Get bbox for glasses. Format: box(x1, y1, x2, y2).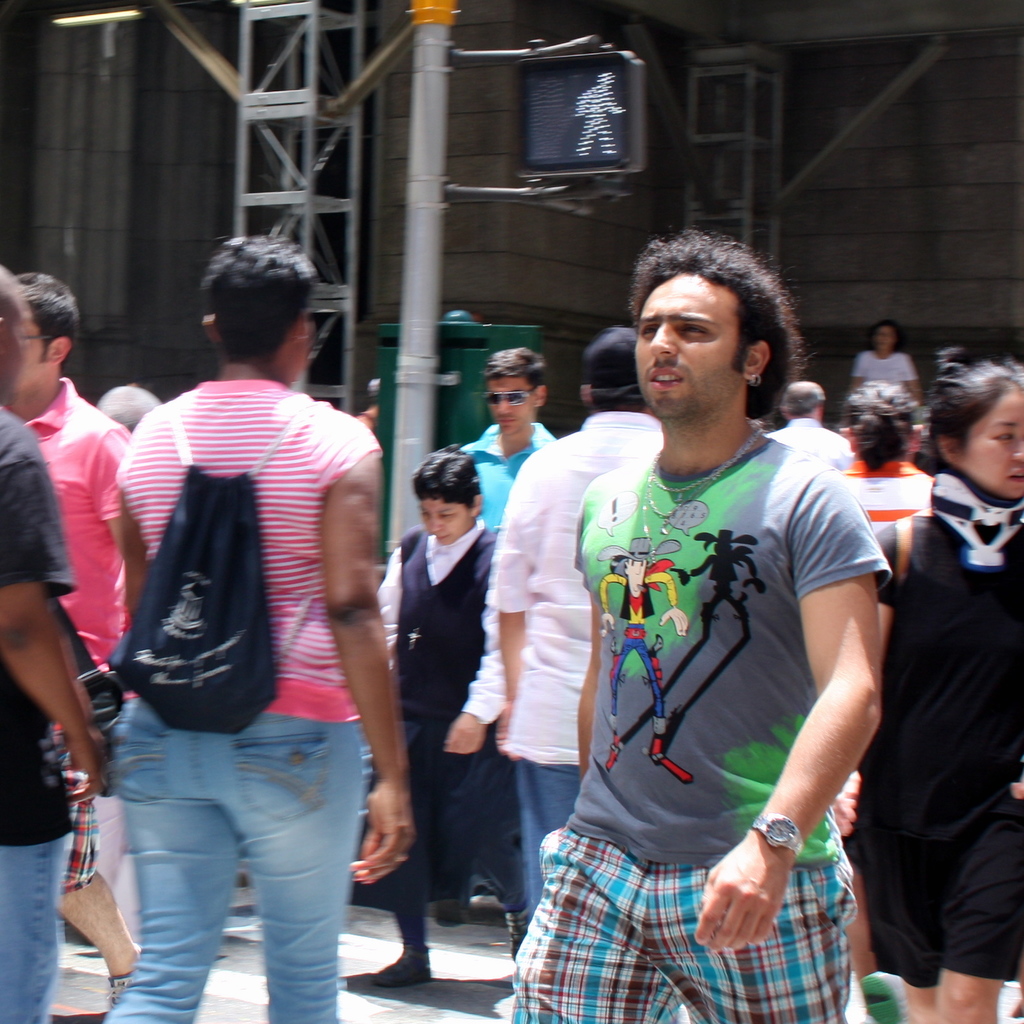
box(485, 376, 540, 412).
